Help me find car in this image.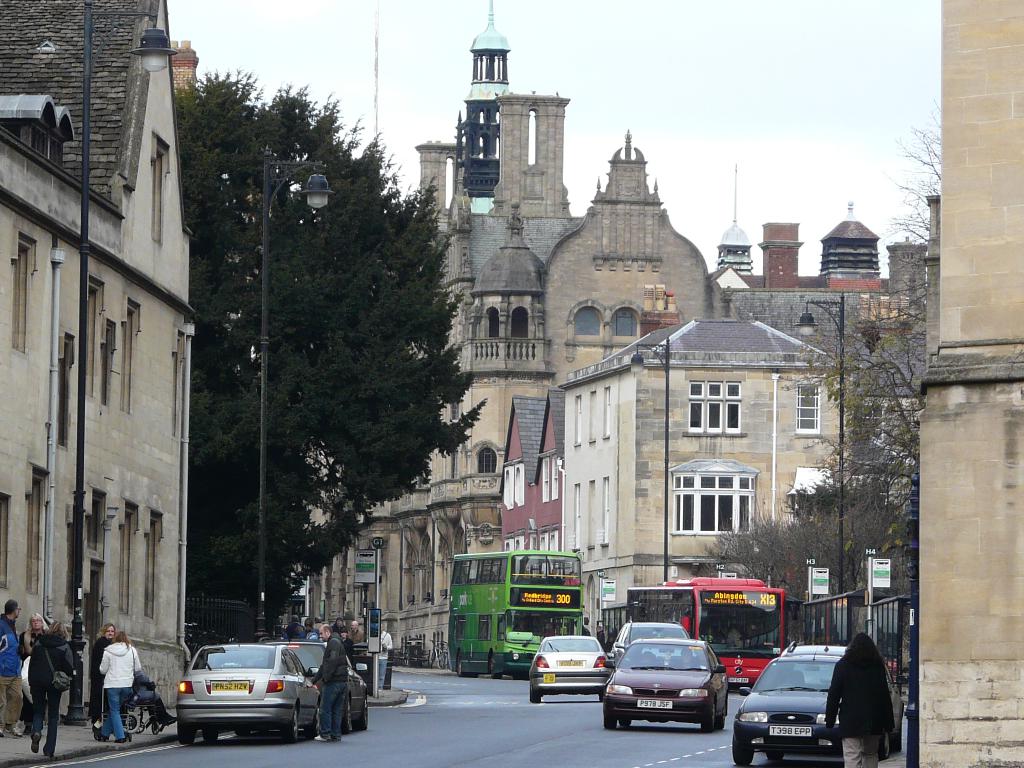
Found it: region(165, 648, 353, 749).
